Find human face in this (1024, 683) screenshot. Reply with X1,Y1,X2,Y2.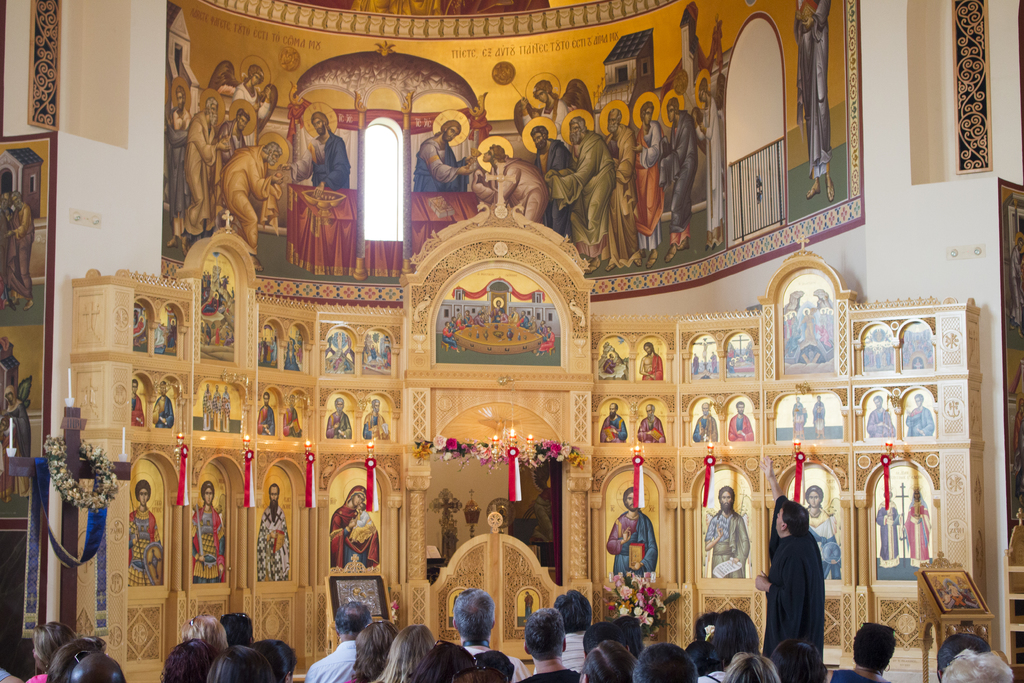
623,492,637,512.
